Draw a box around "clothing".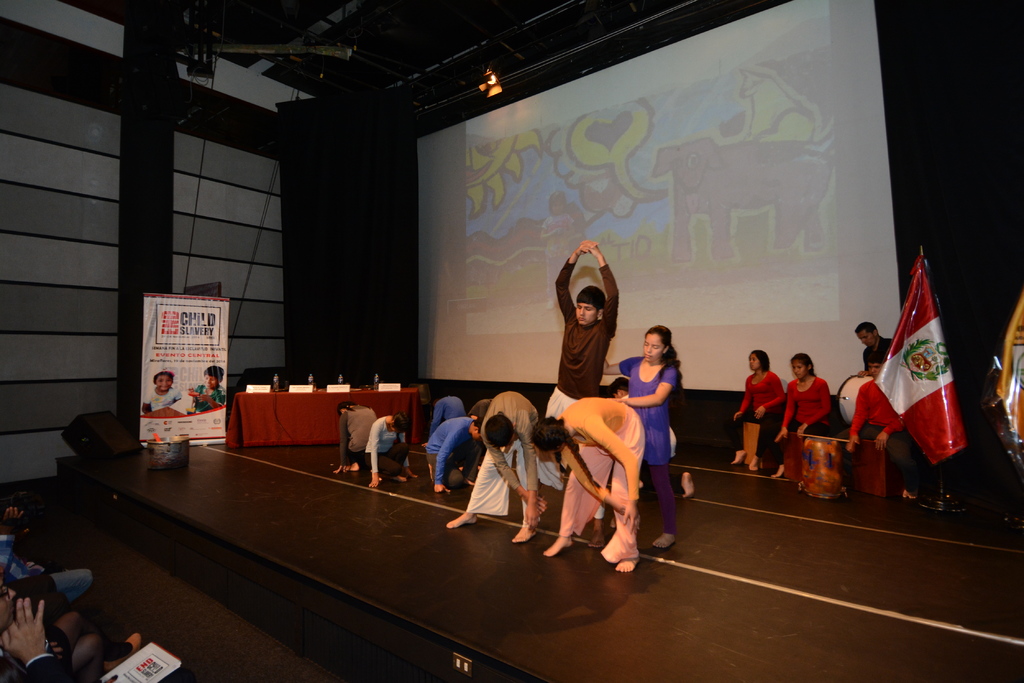
locate(845, 380, 908, 488).
